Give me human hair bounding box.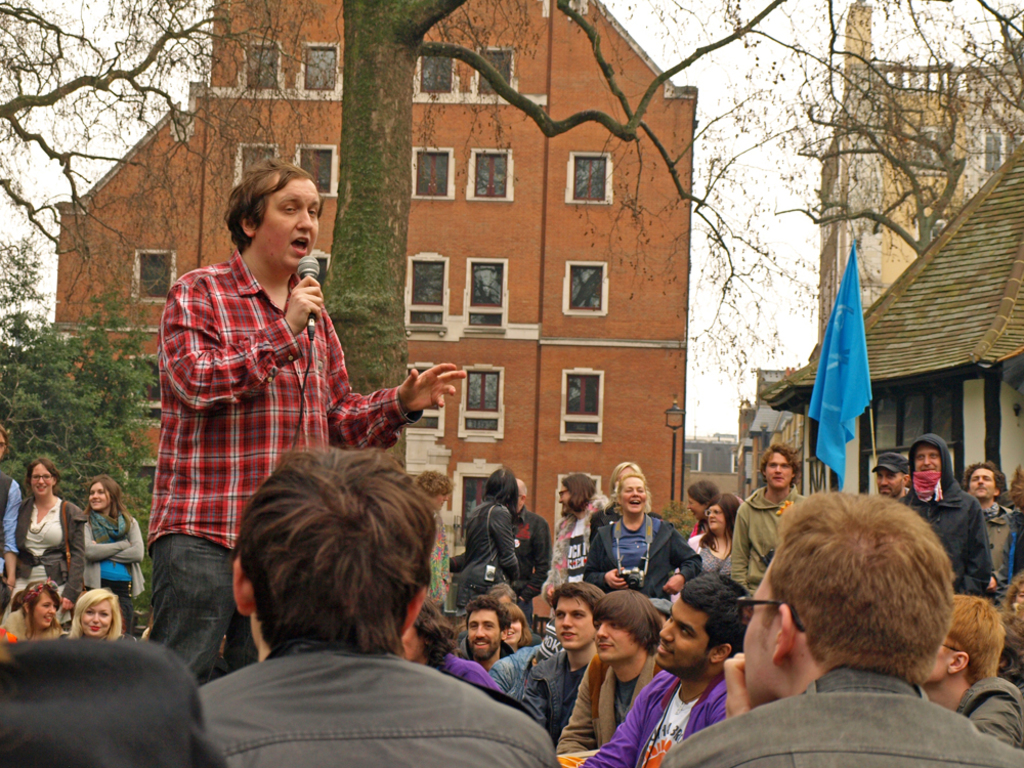
x1=611 y1=470 x2=645 y2=493.
